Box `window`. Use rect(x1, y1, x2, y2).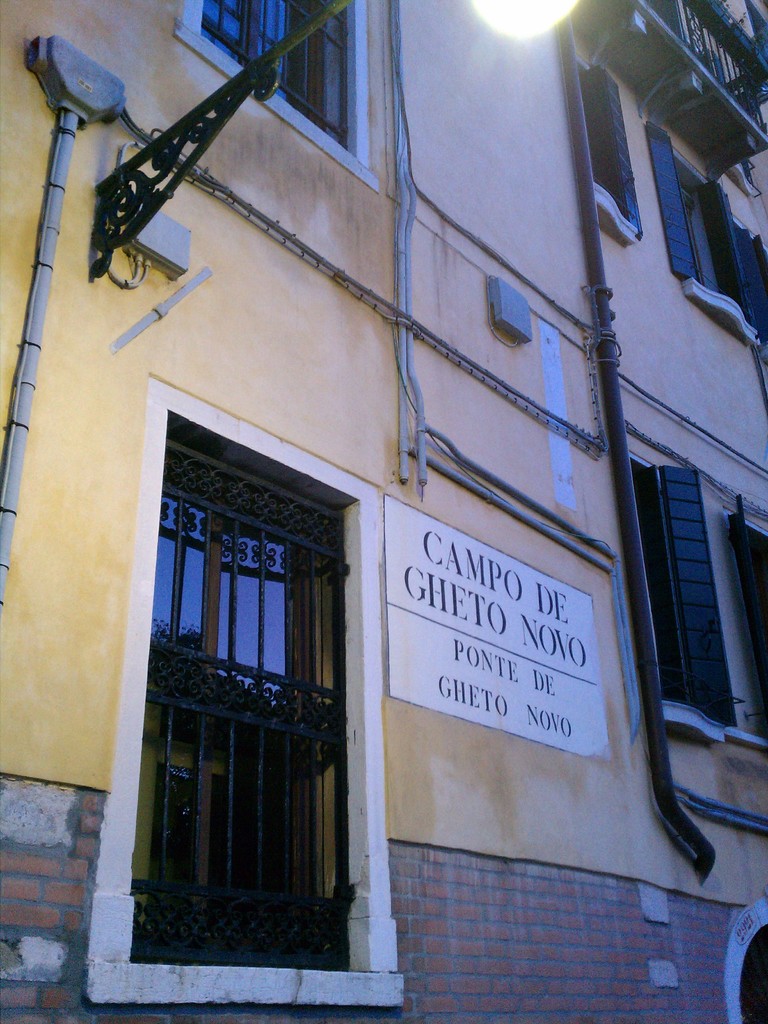
rect(603, 454, 767, 773).
